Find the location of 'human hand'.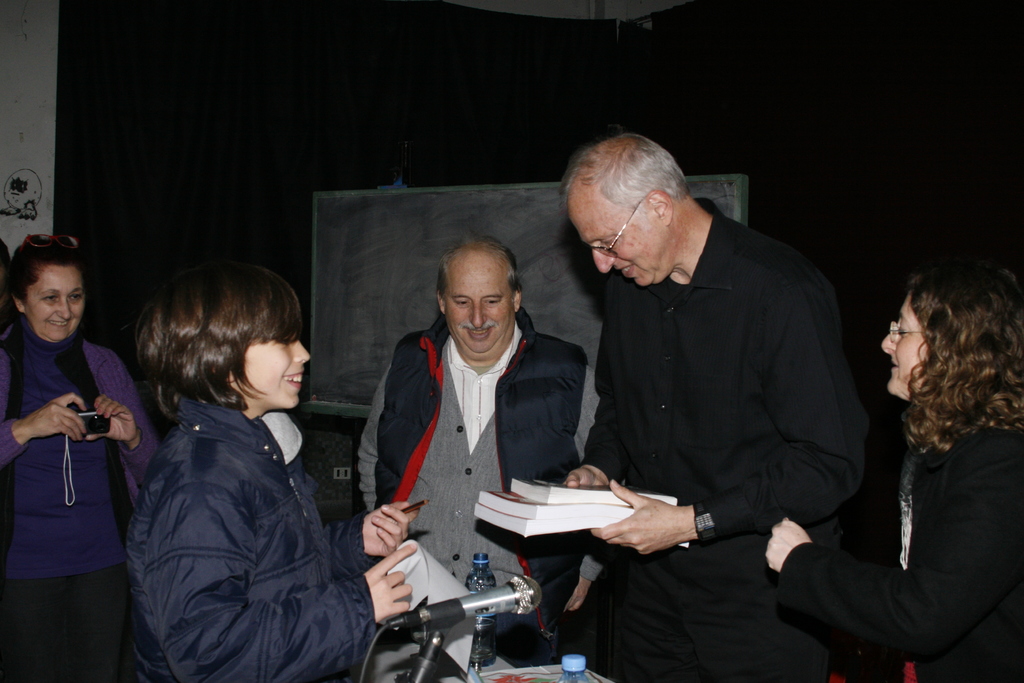
Location: left=561, top=463, right=609, bottom=487.
